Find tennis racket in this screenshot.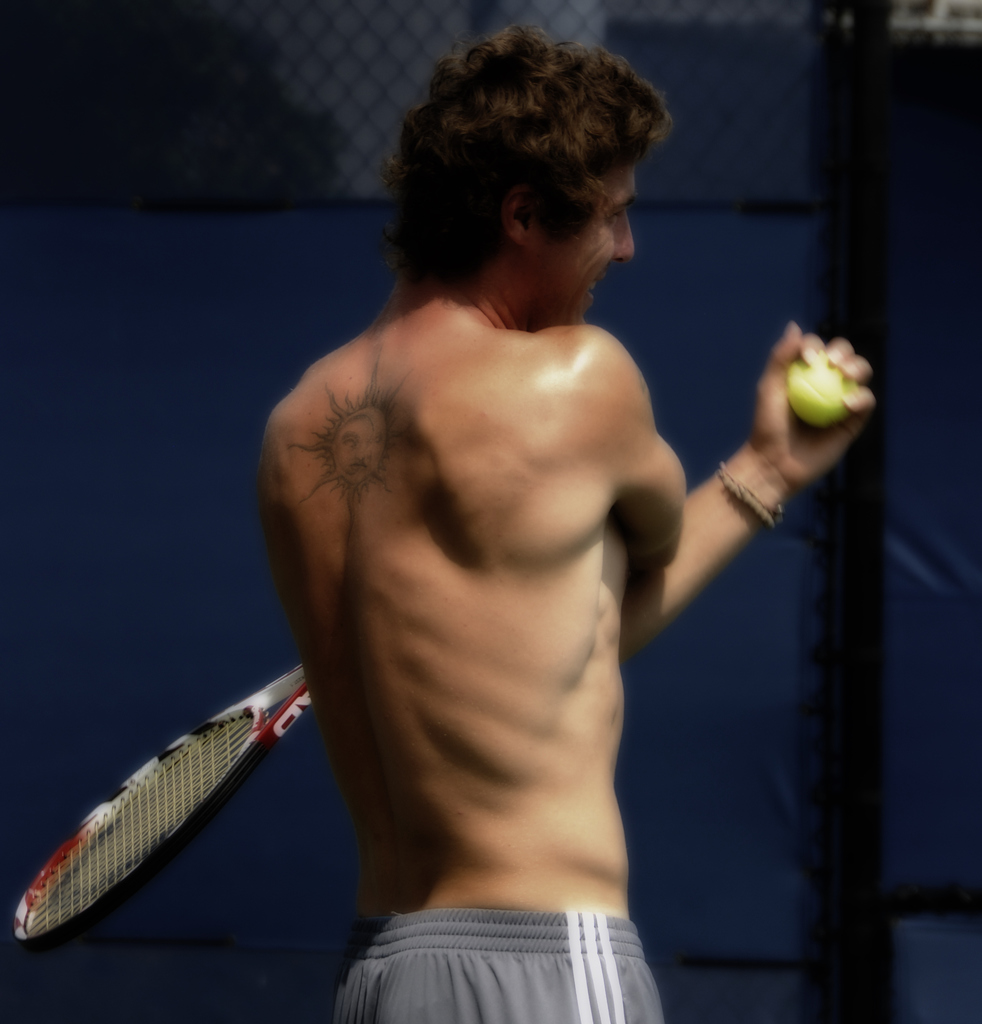
The bounding box for tennis racket is 13:659:310:944.
